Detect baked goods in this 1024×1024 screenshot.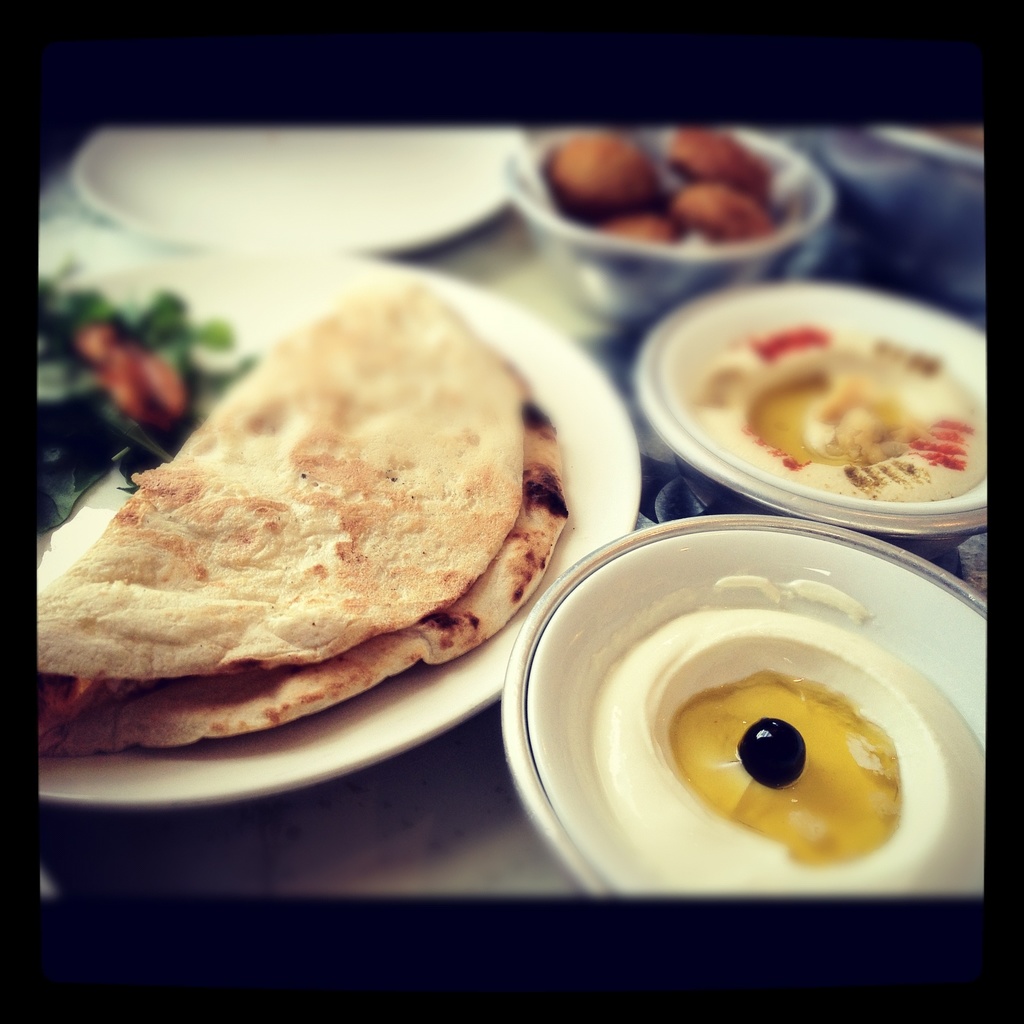
Detection: (659,122,772,197).
